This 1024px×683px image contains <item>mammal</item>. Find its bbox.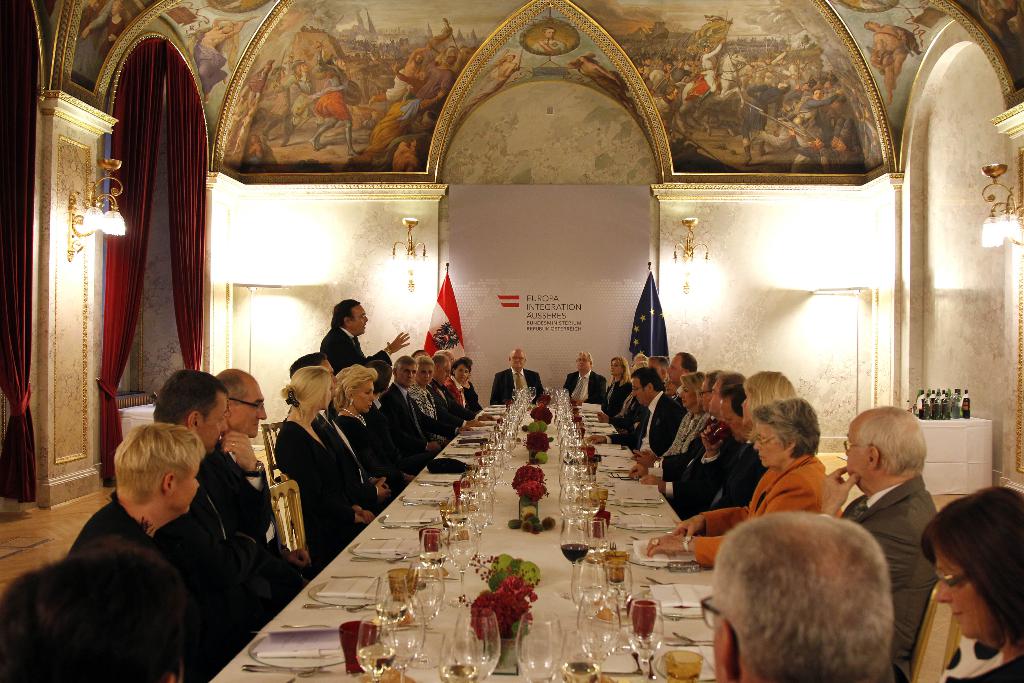
(left=714, top=511, right=897, bottom=682).
